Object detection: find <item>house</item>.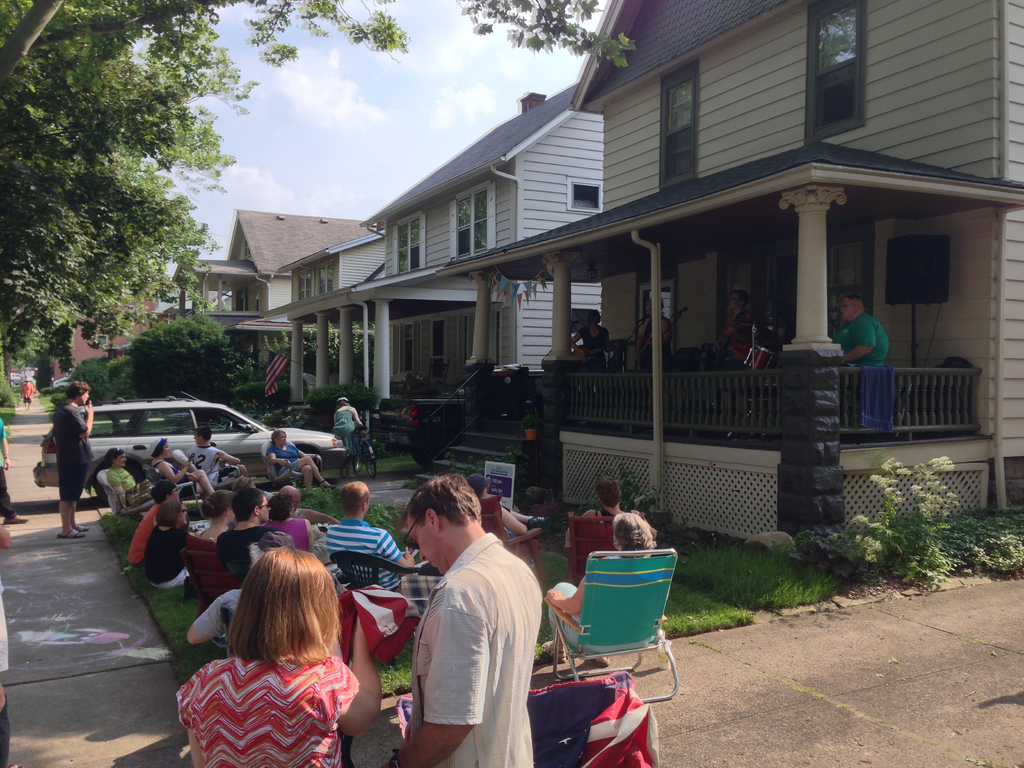
[left=364, top=73, right=603, bottom=415].
